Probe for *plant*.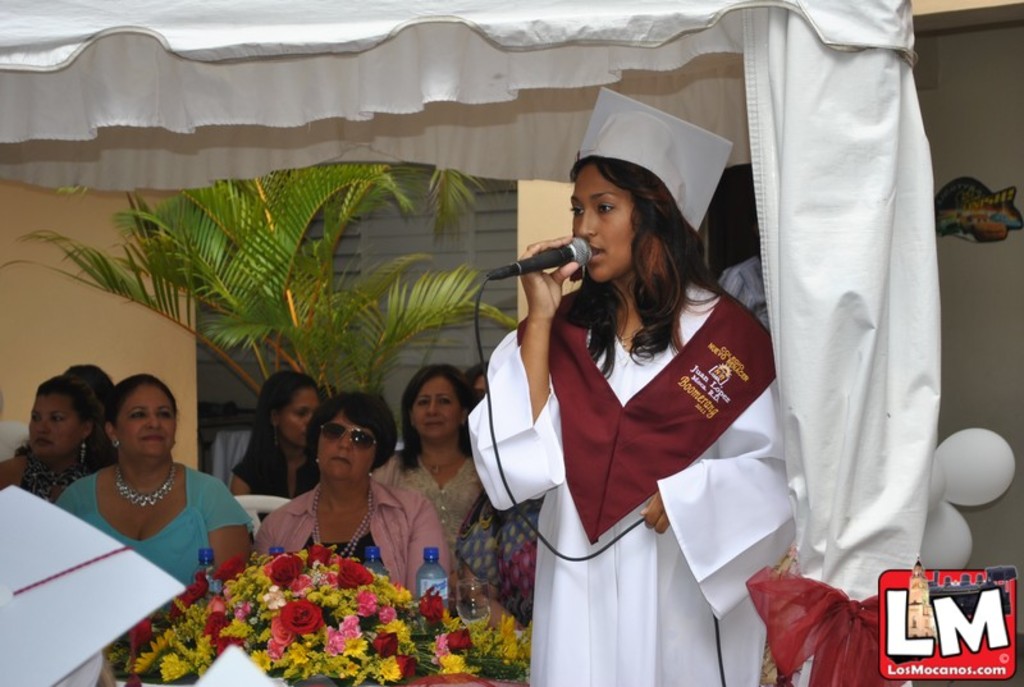
Probe result: {"left": 109, "top": 530, "right": 535, "bottom": 686}.
